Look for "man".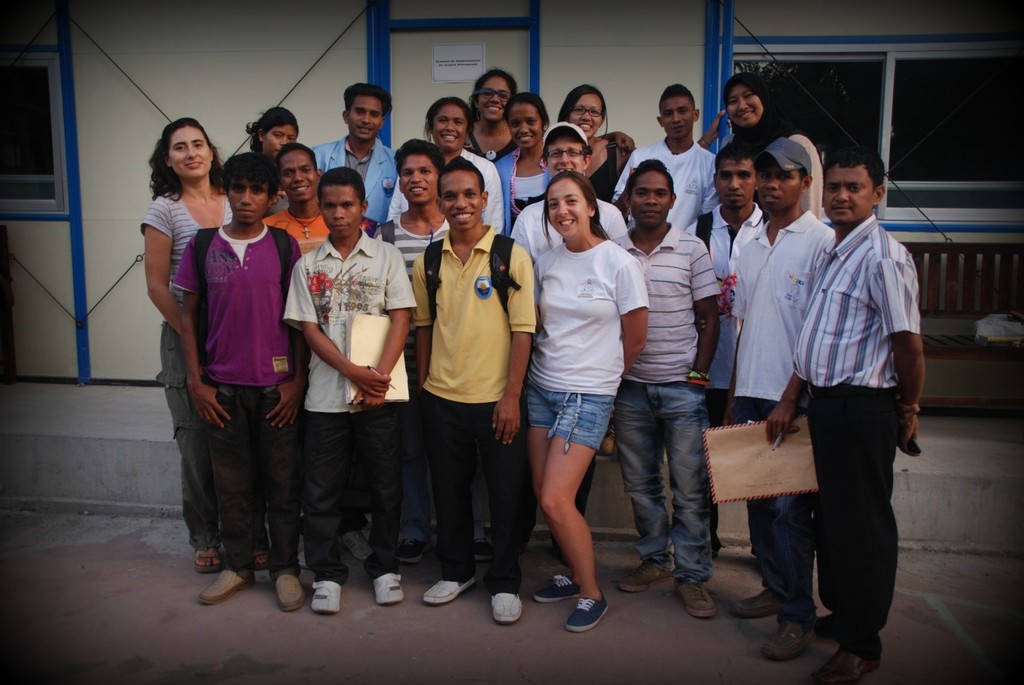
Found: 284,171,414,591.
